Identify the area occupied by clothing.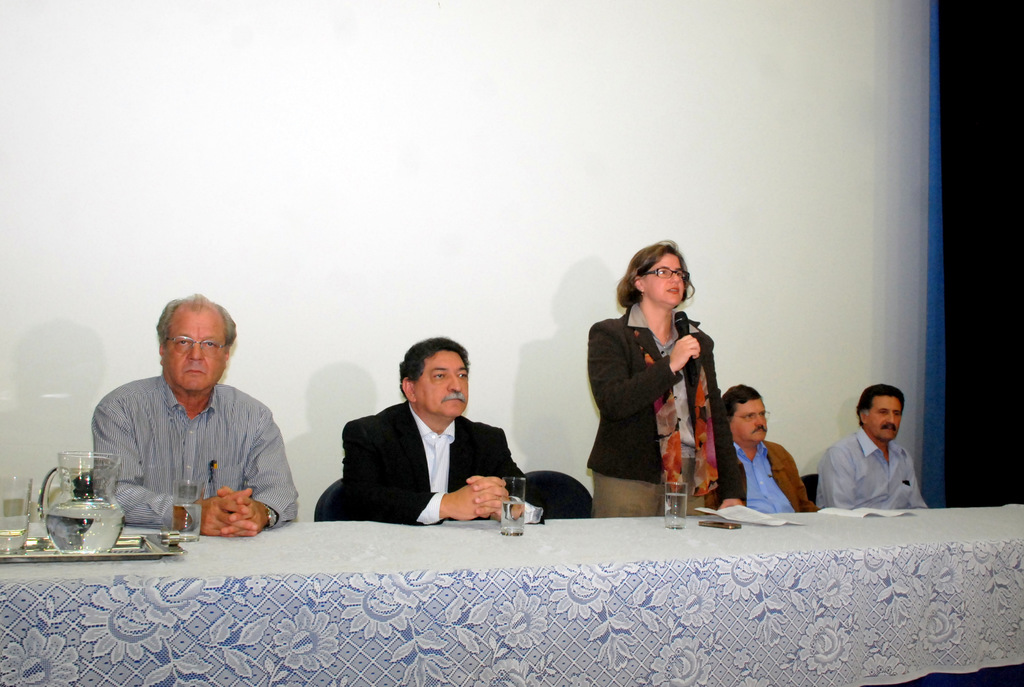
Area: l=733, t=436, r=814, b=516.
